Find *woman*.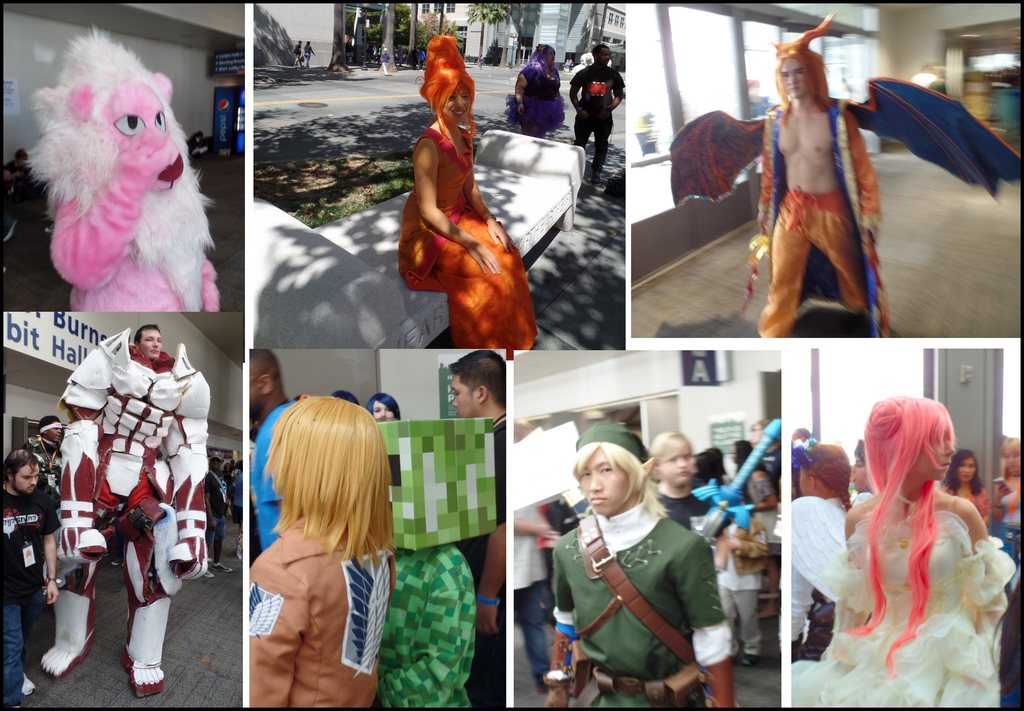
region(363, 395, 404, 422).
